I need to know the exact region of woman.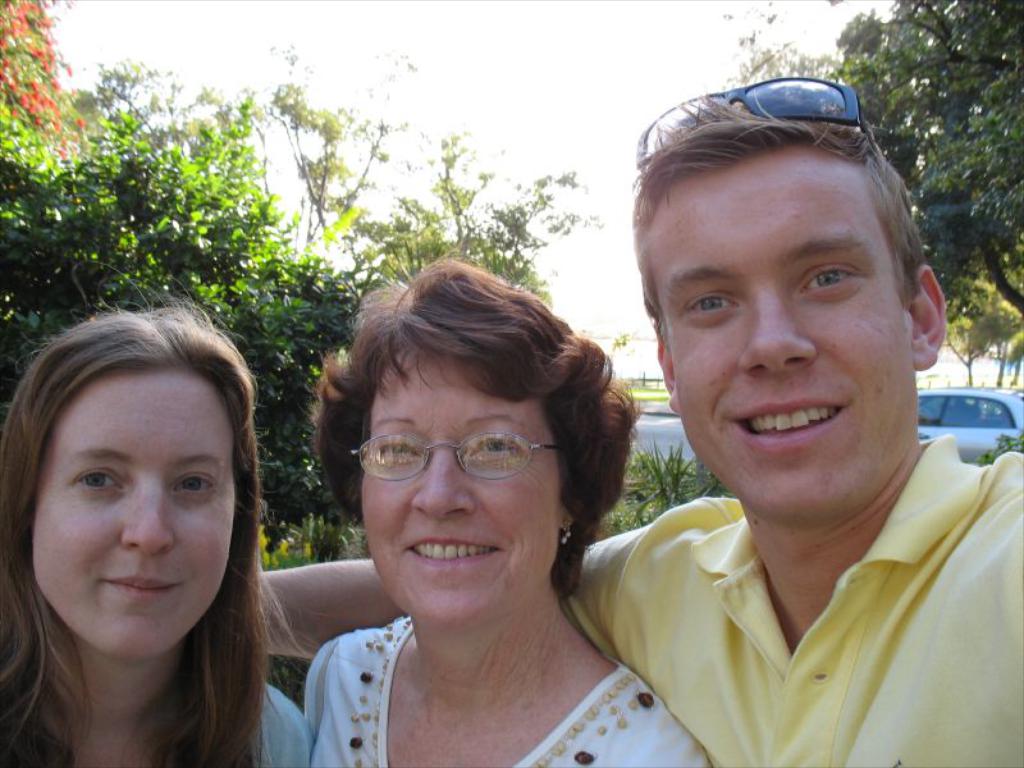
Region: bbox(291, 259, 717, 767).
